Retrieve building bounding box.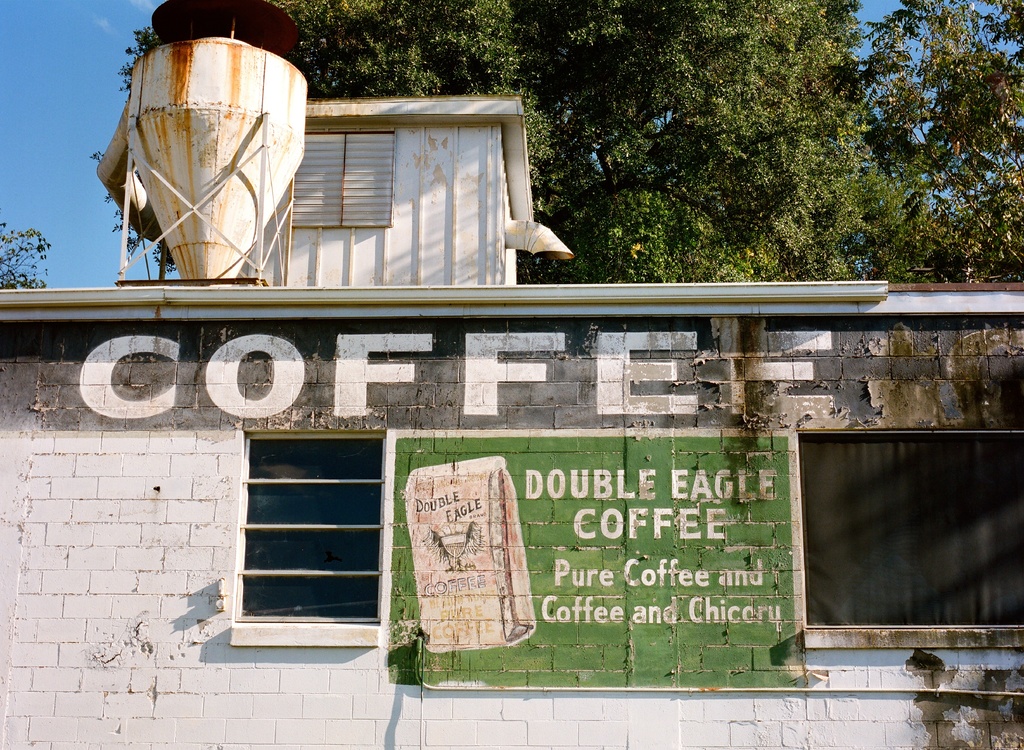
Bounding box: 0, 90, 1023, 749.
